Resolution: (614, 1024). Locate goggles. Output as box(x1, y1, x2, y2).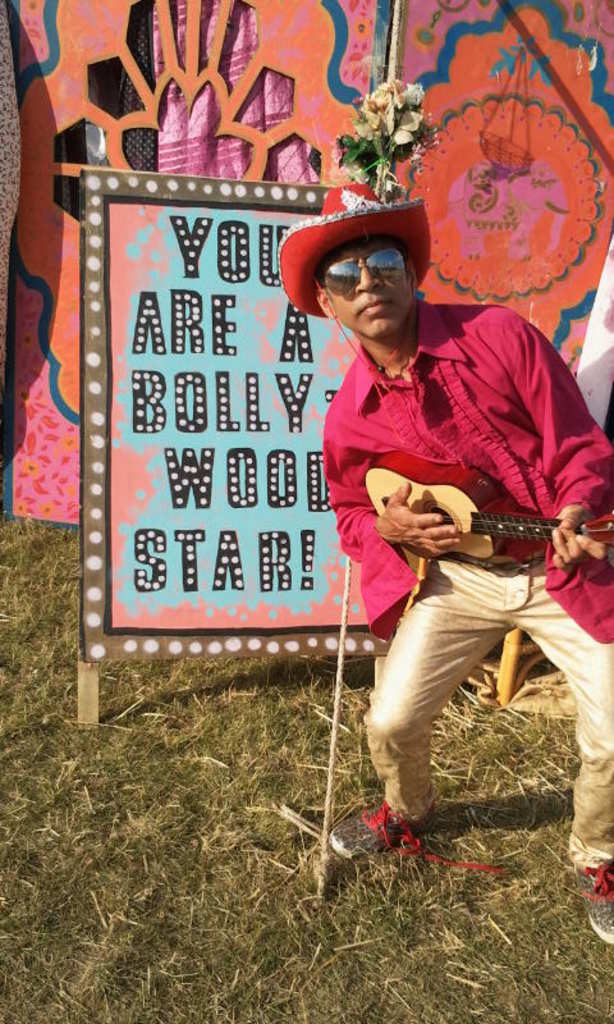
box(322, 253, 417, 293).
